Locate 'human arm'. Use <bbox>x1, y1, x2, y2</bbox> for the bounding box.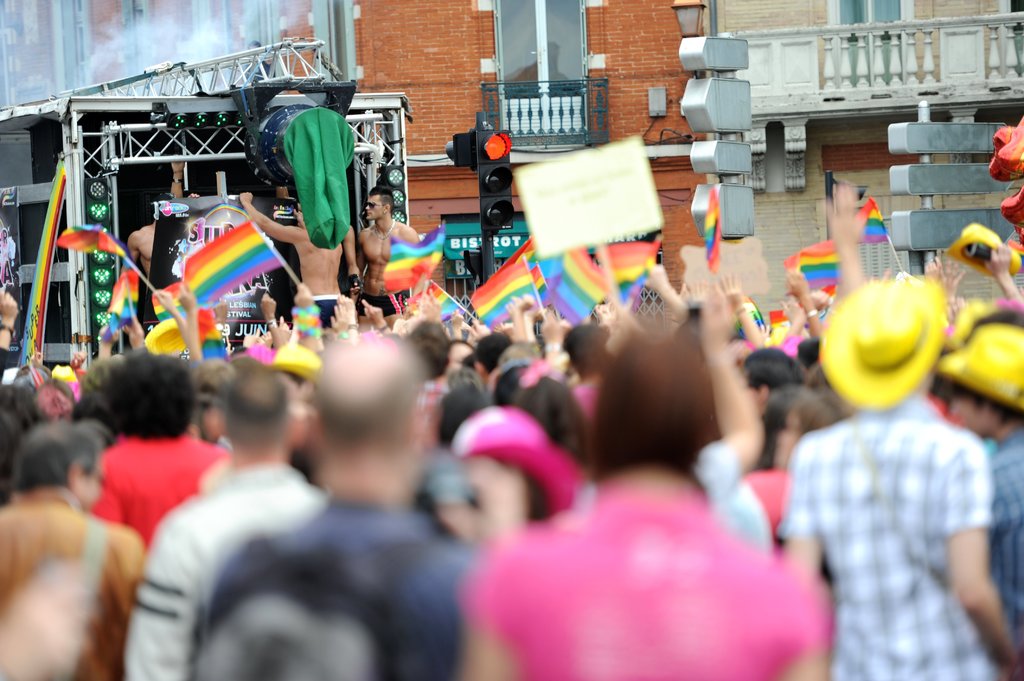
<bbox>118, 312, 150, 354</bbox>.
